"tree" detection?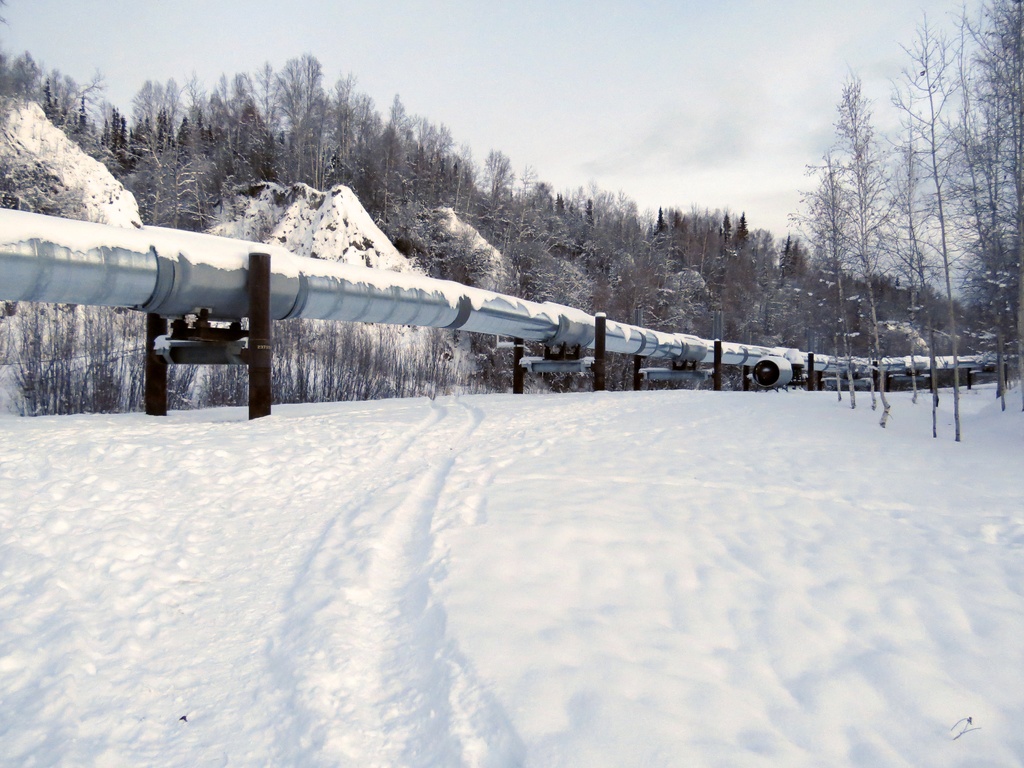
bbox(765, 52, 977, 382)
